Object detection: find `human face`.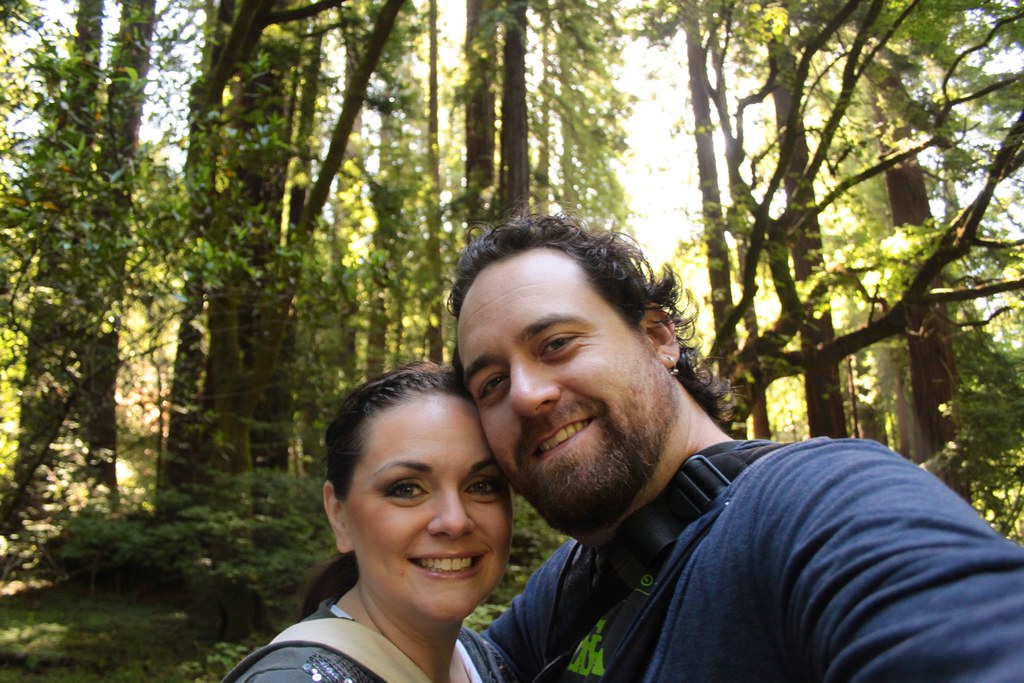
l=358, t=395, r=513, b=621.
